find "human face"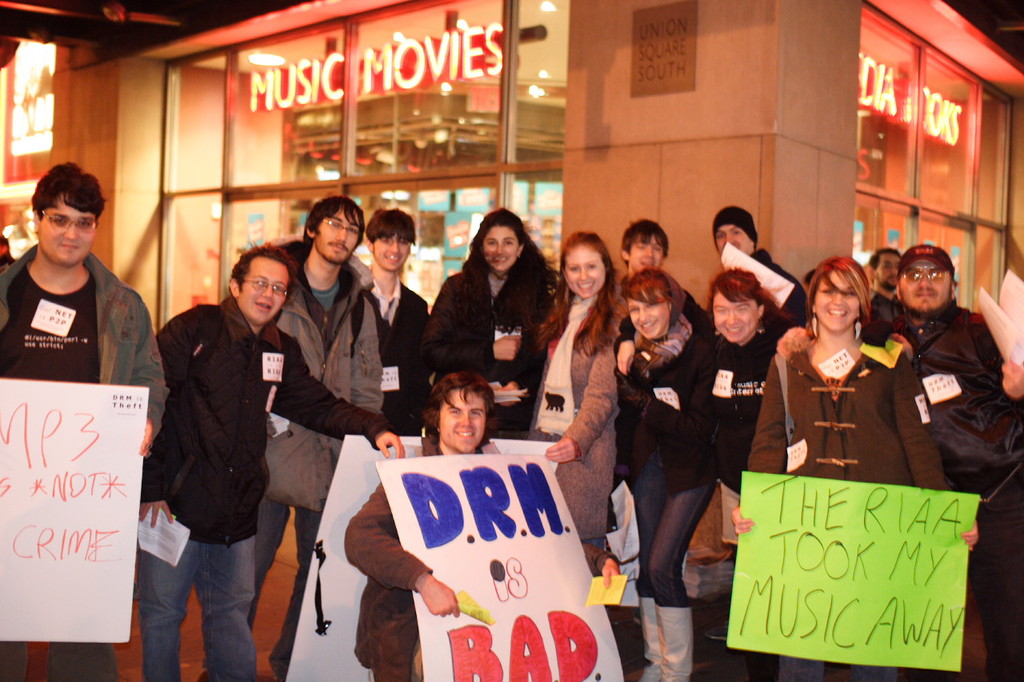
565/246/606/296
